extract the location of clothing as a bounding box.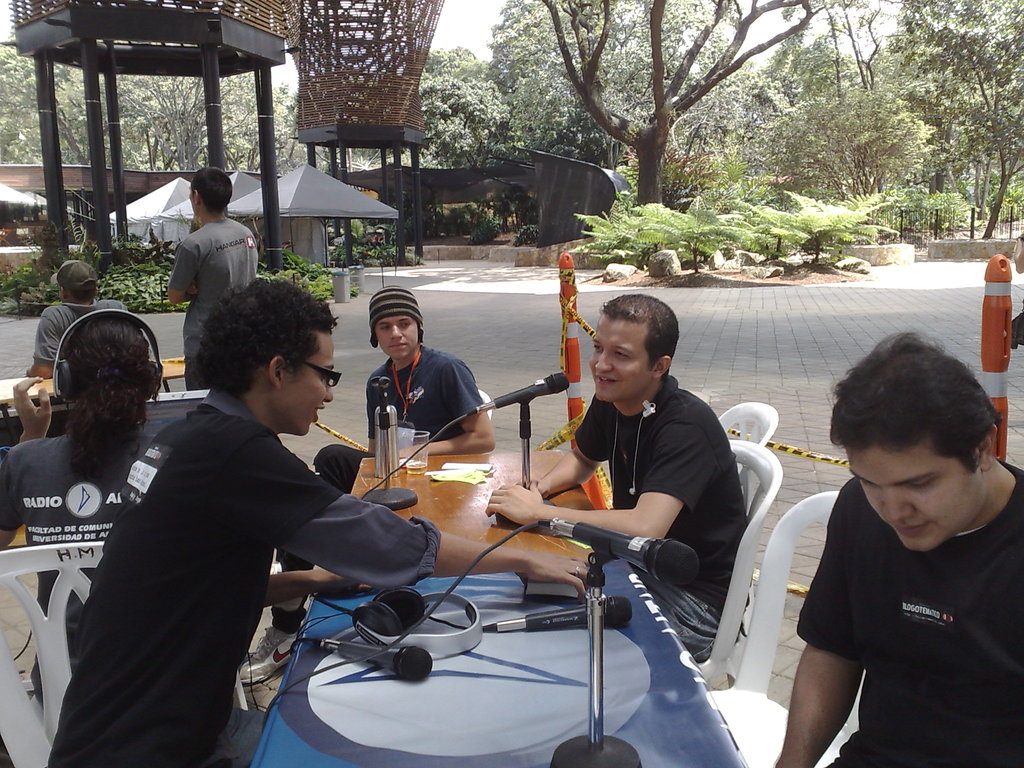
33/299/128/369.
